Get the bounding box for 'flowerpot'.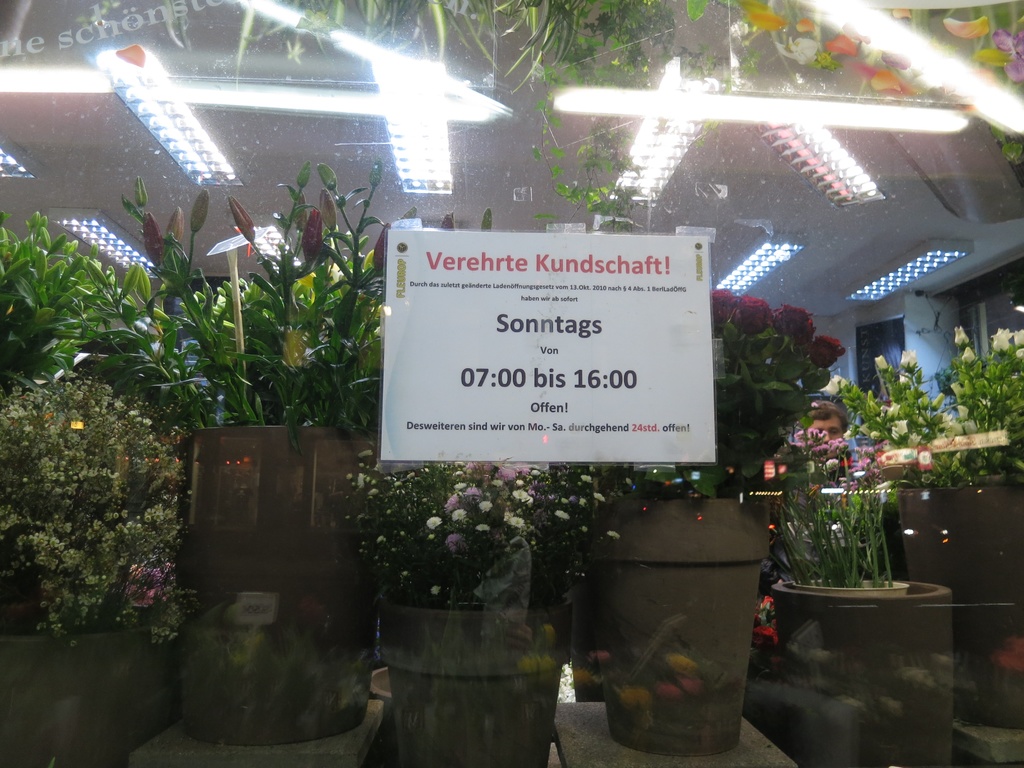
(893,487,1023,730).
